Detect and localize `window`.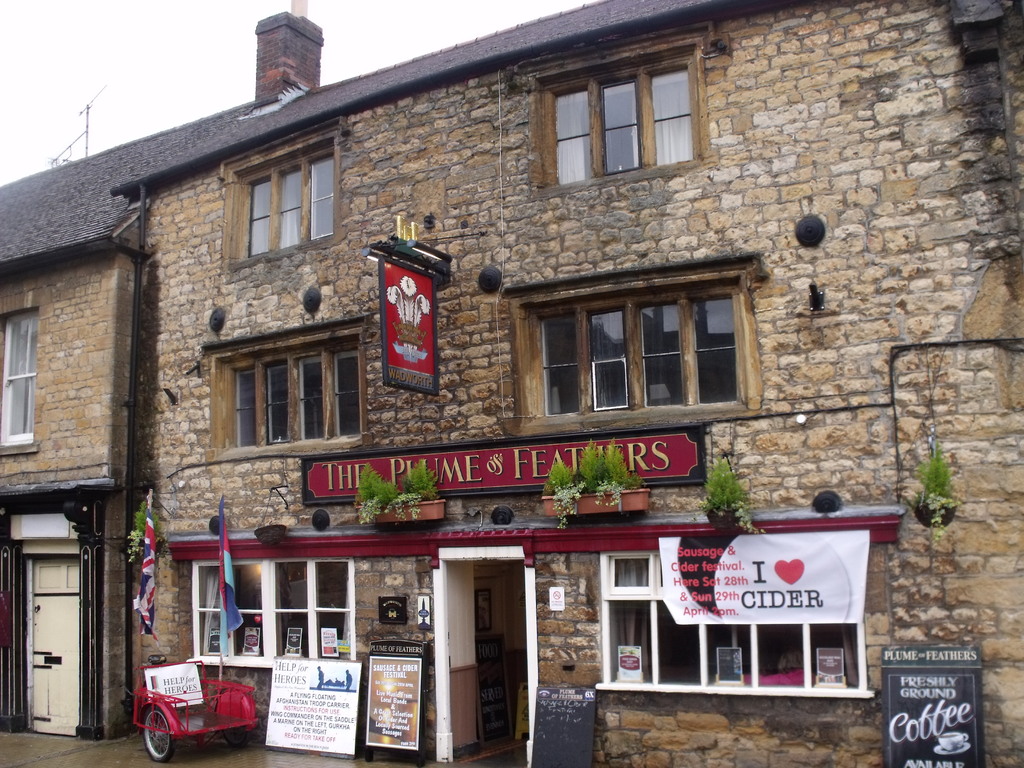
Localized at [0,288,44,458].
